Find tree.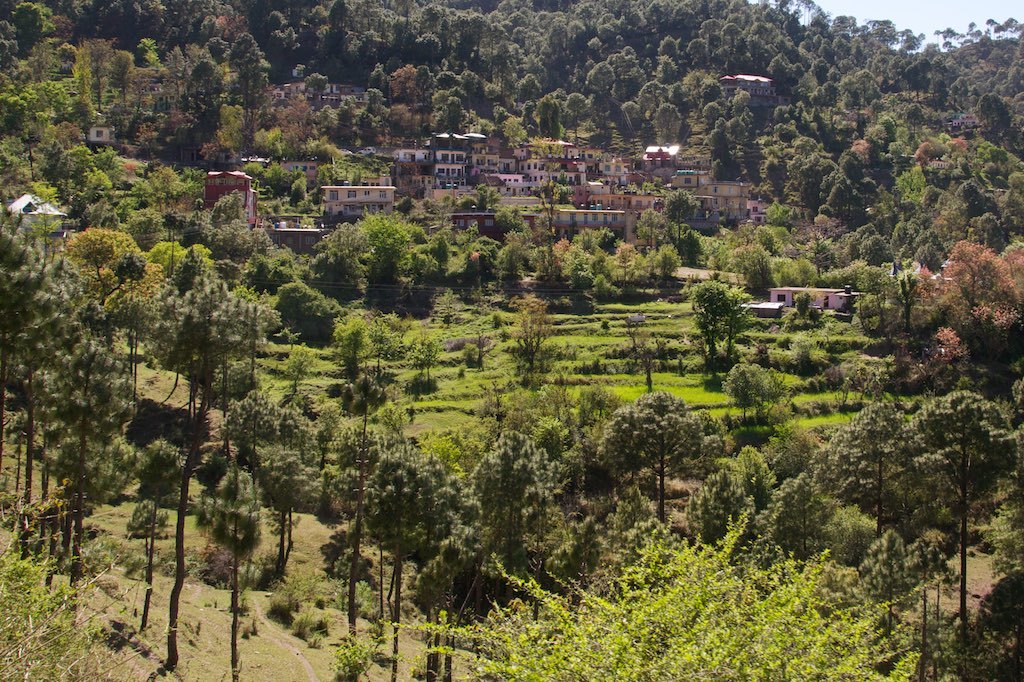
locate(590, 273, 625, 301).
